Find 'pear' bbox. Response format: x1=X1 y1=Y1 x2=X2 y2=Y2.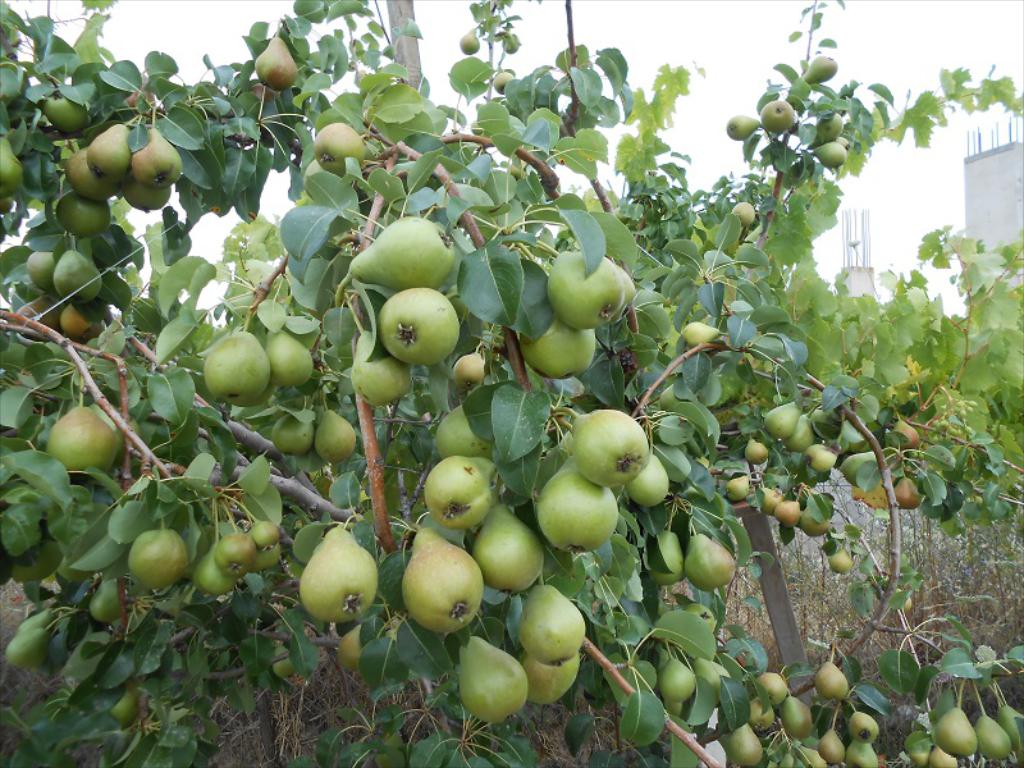
x1=252 y1=36 x2=301 y2=93.
